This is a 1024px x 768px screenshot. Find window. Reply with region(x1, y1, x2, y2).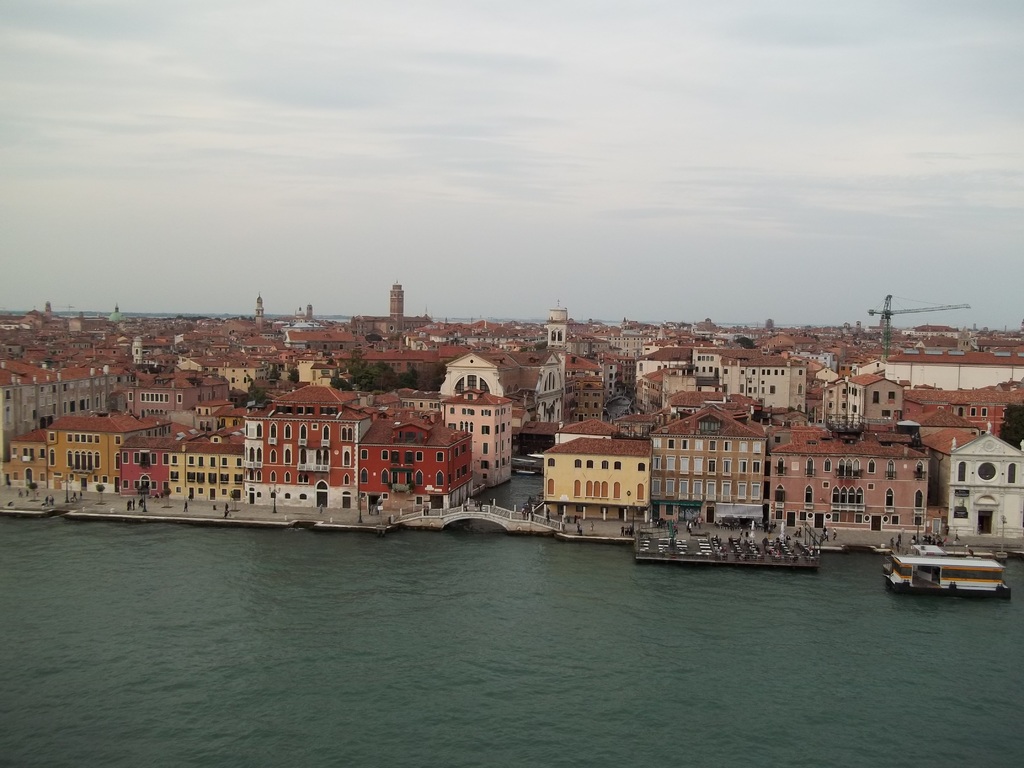
region(883, 486, 894, 507).
